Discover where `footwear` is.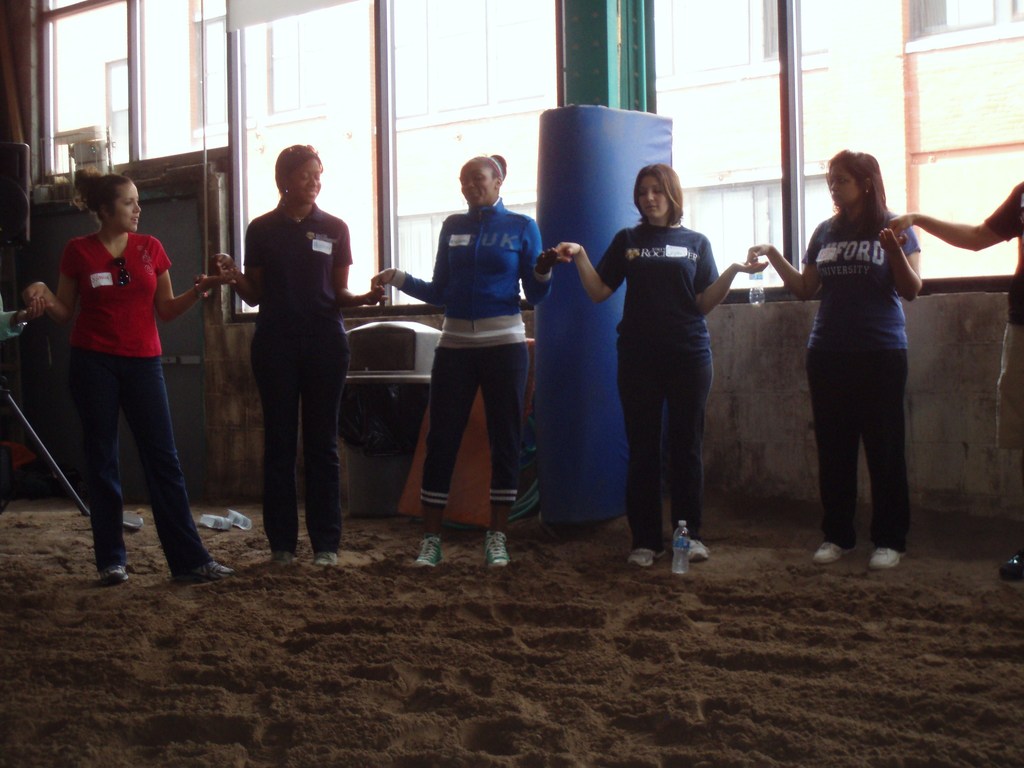
Discovered at <region>637, 549, 663, 572</region>.
